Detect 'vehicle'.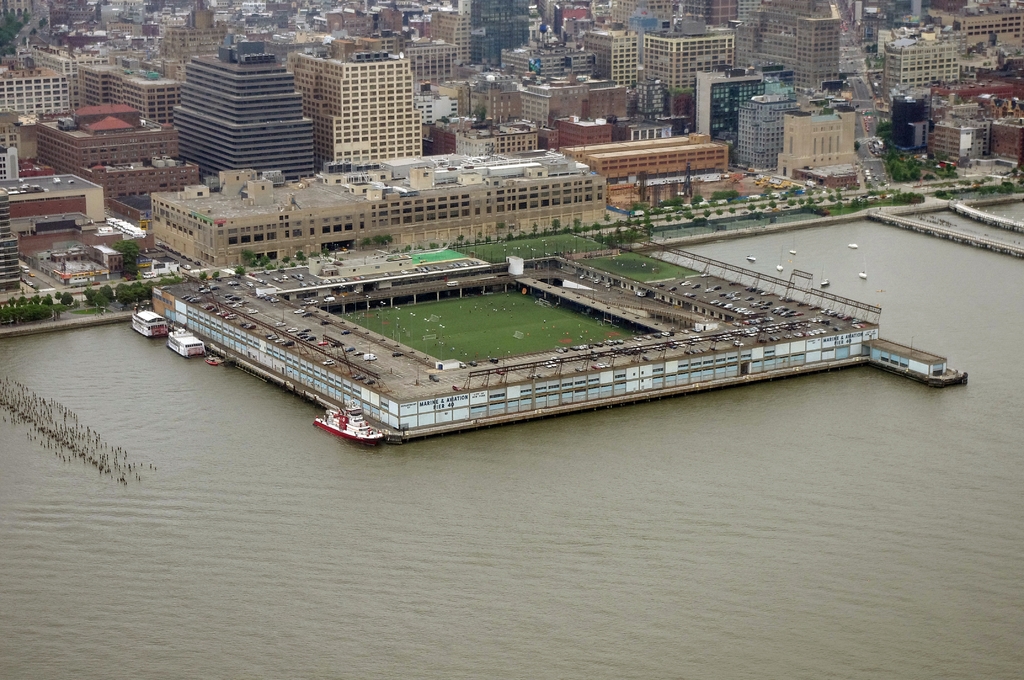
Detected at <region>163, 327, 211, 357</region>.
